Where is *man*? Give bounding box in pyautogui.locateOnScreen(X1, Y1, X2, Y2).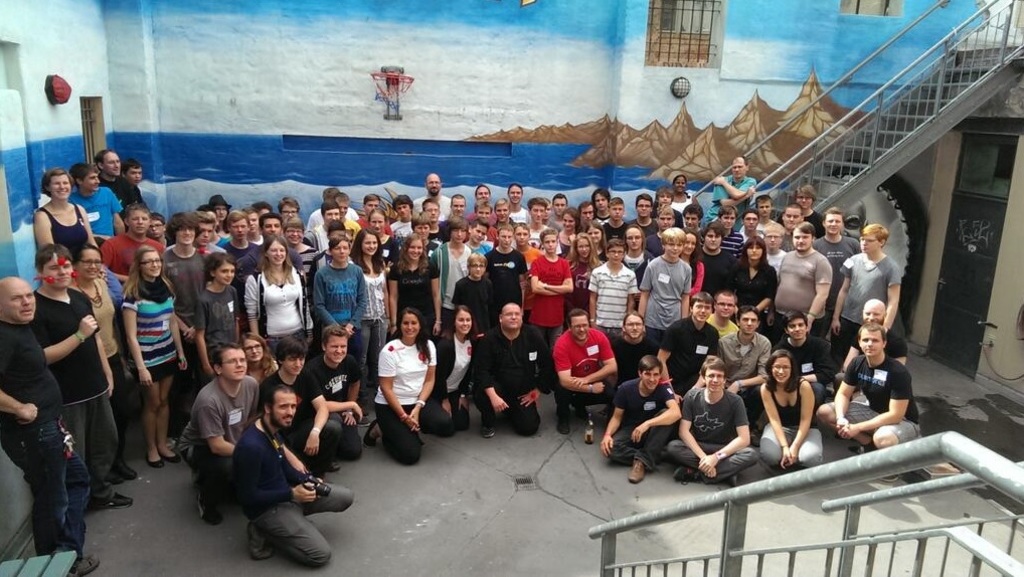
pyautogui.locateOnScreen(816, 208, 864, 284).
